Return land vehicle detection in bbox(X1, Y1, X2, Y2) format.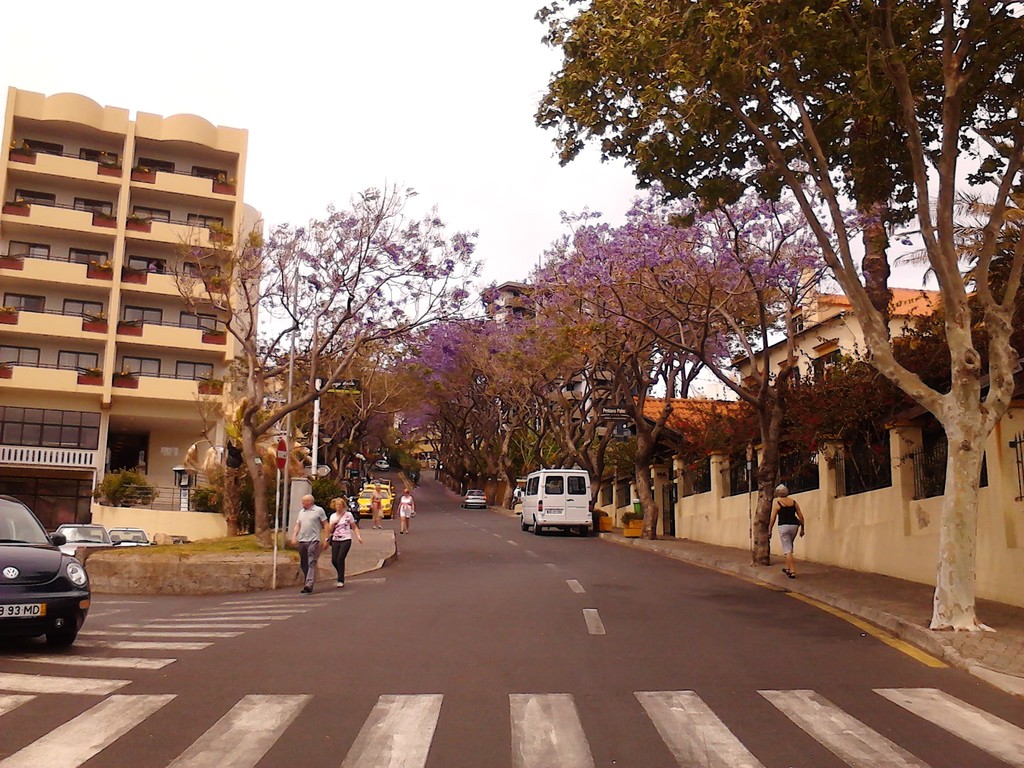
bbox(55, 525, 116, 561).
